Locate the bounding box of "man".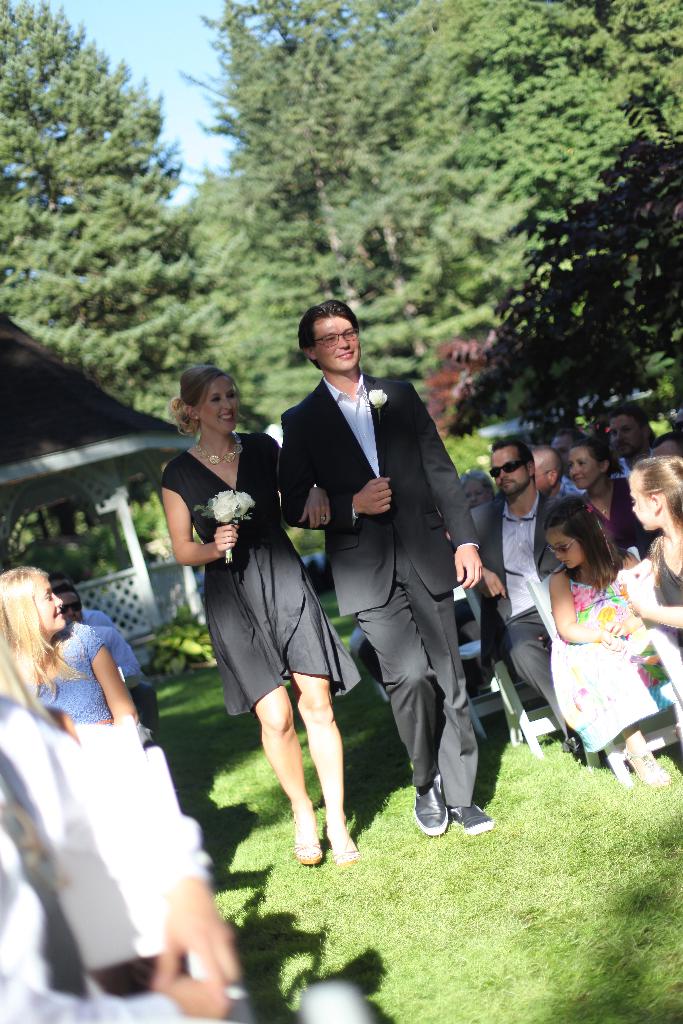
Bounding box: pyautogui.locateOnScreen(526, 449, 577, 500).
